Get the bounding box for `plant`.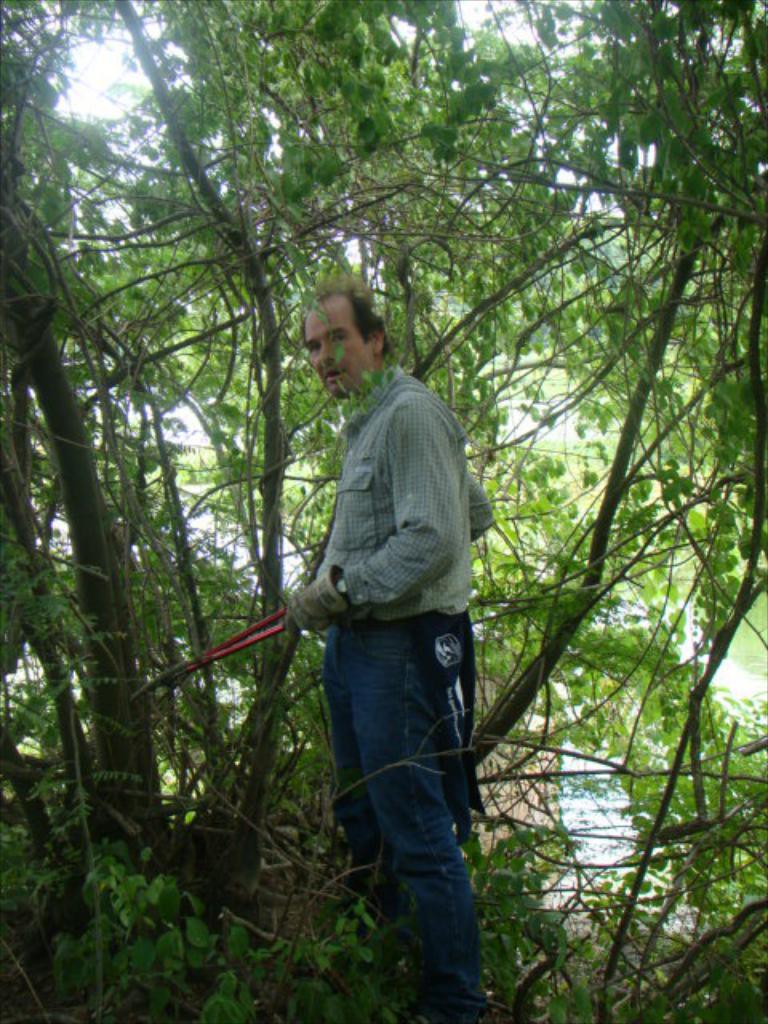
[494, 440, 766, 680].
